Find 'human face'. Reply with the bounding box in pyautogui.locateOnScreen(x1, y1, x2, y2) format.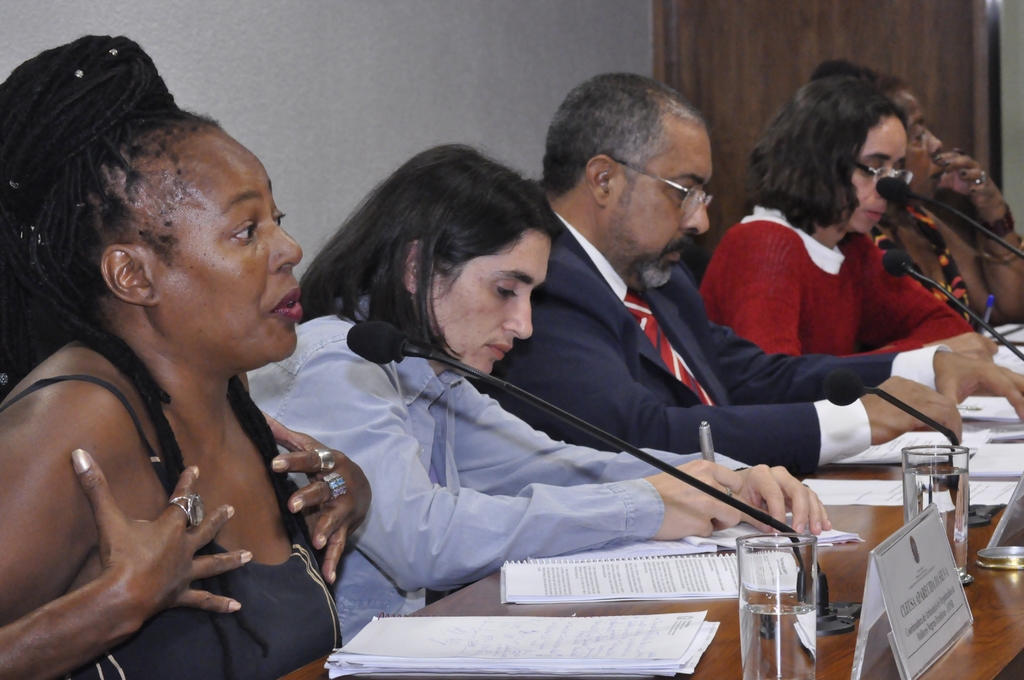
pyautogui.locateOnScreen(858, 118, 919, 232).
